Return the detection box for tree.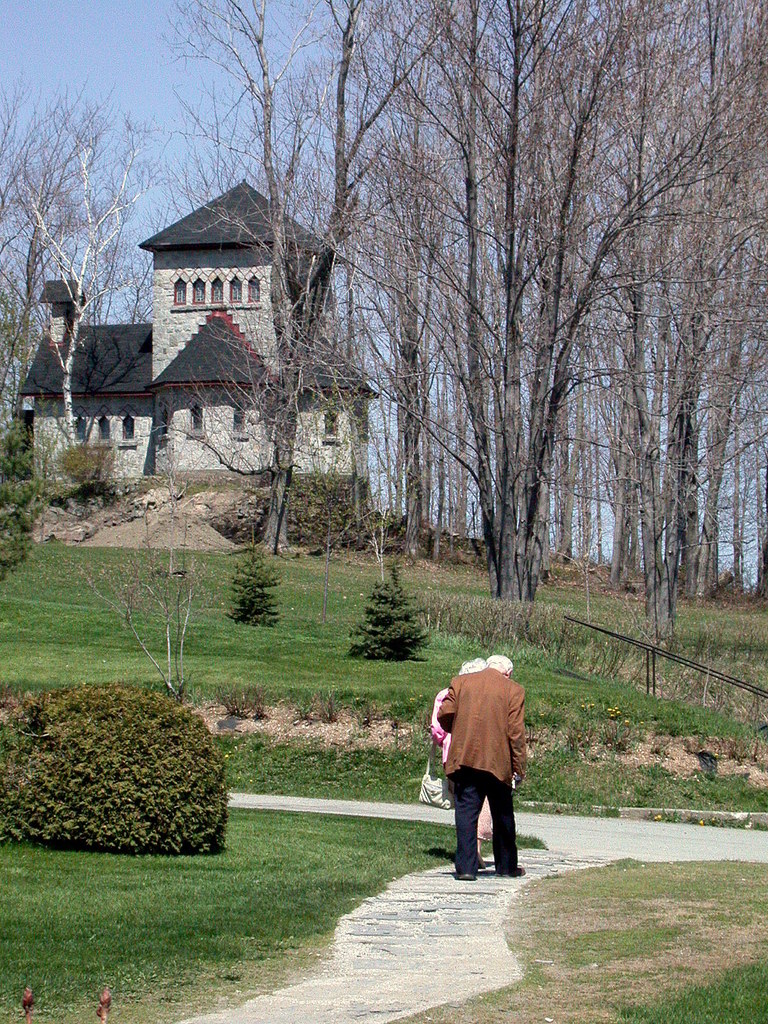
0 63 184 593.
